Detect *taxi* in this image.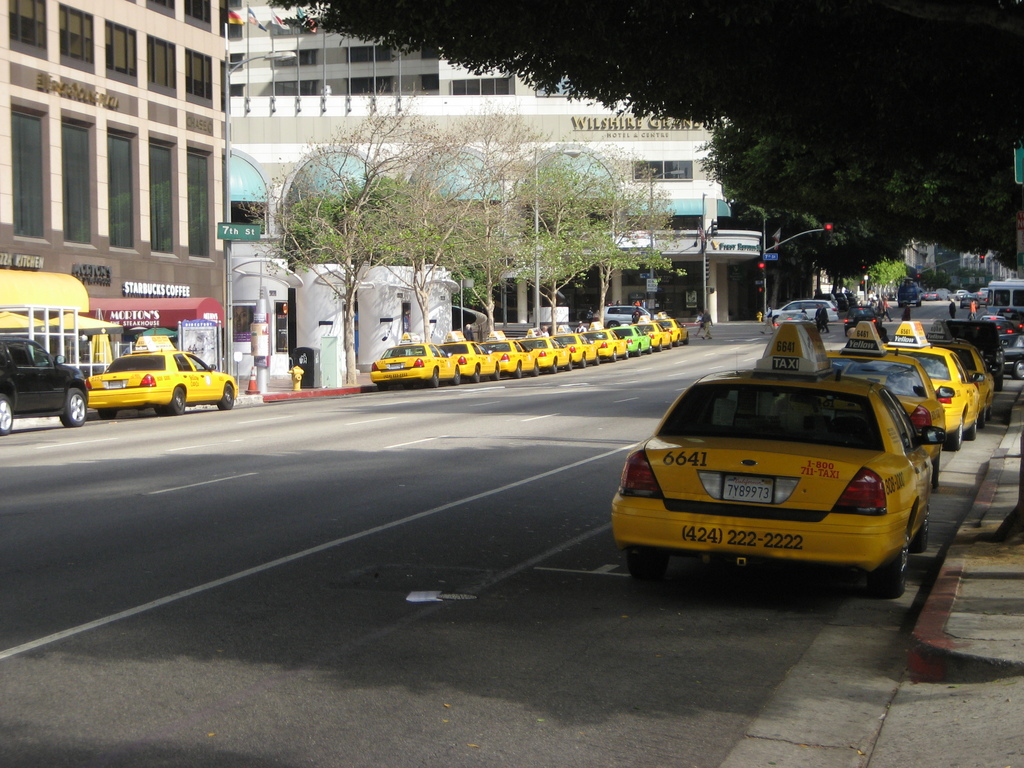
Detection: <bbox>369, 330, 456, 384</bbox>.
